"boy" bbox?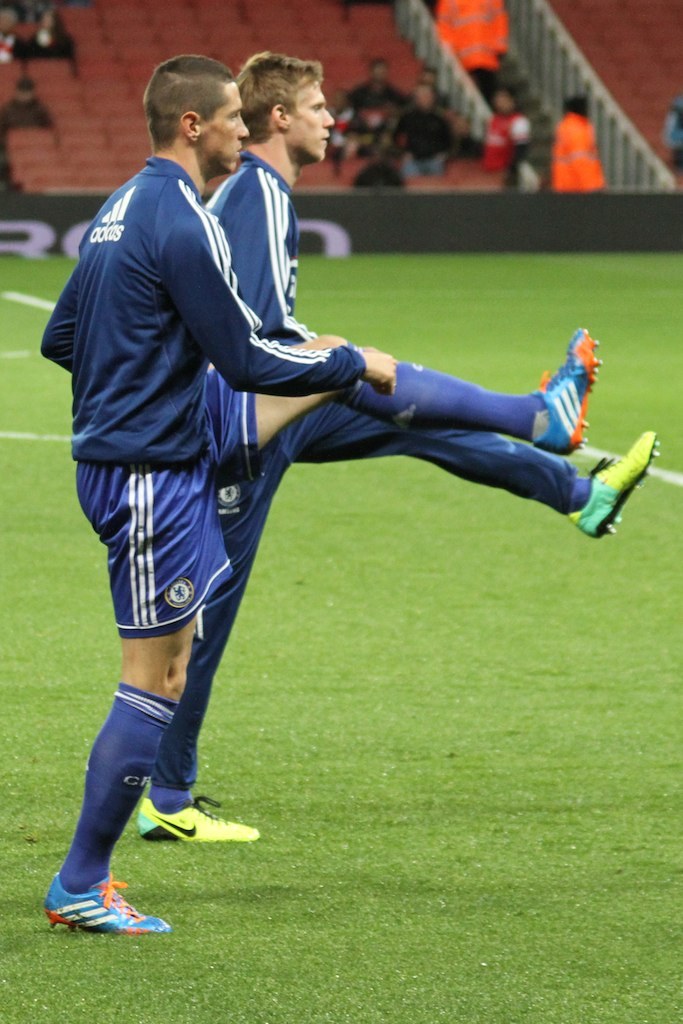
138/56/662/840
